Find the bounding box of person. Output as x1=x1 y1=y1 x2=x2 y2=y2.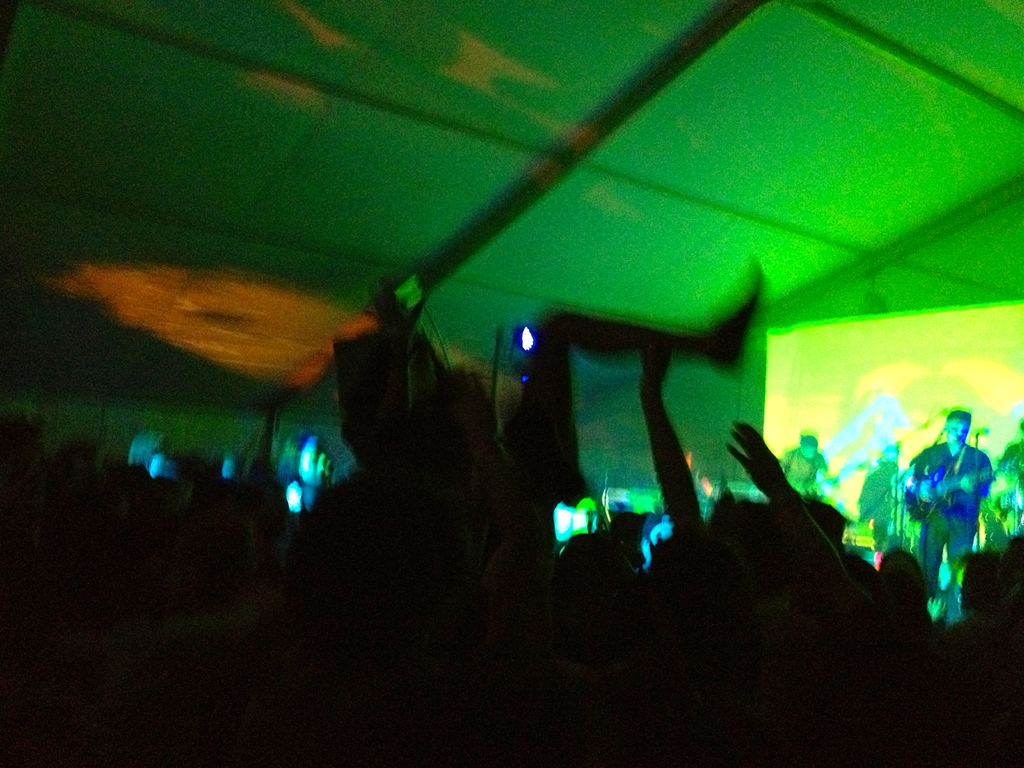
x1=984 y1=418 x2=1023 y2=541.
